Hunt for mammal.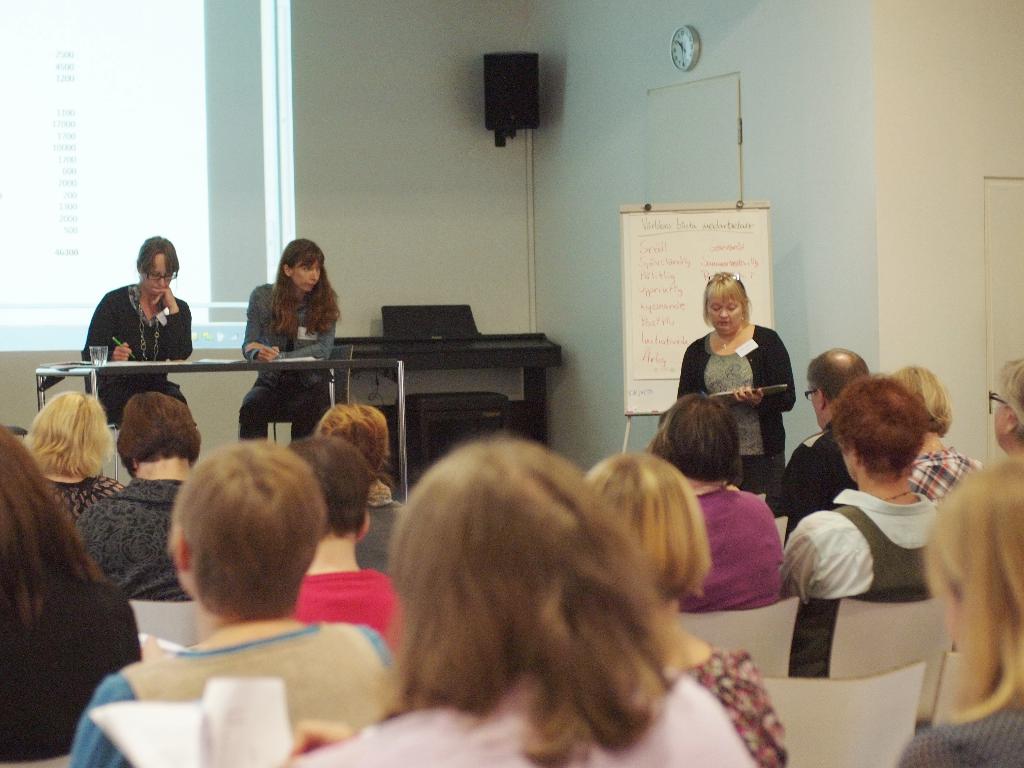
Hunted down at 26,387,126,519.
